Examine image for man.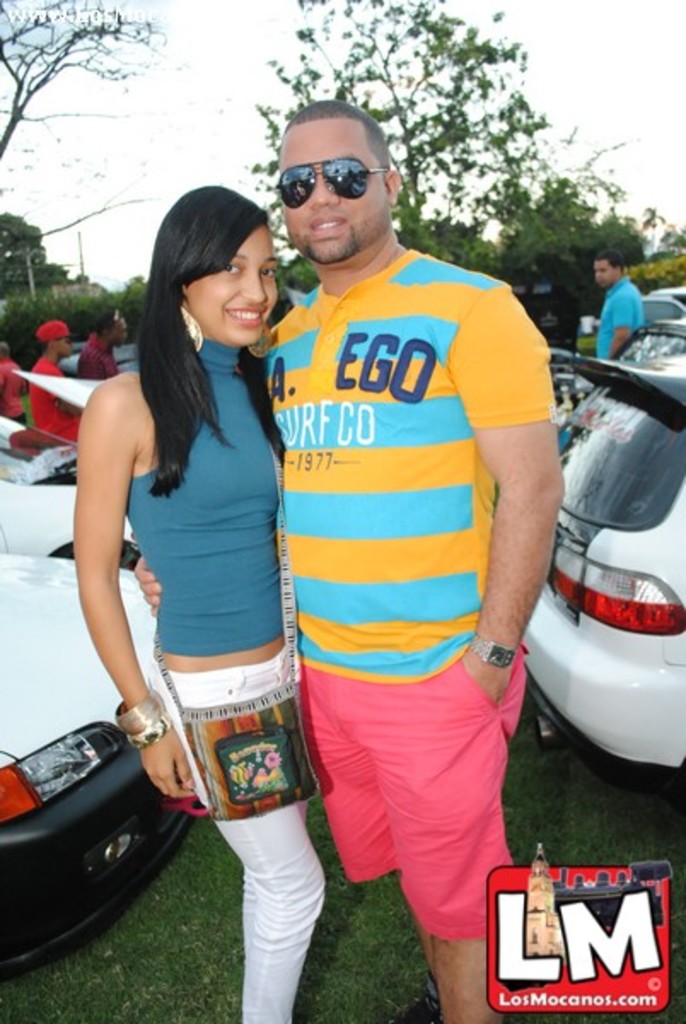
Examination result: crop(82, 312, 126, 377).
